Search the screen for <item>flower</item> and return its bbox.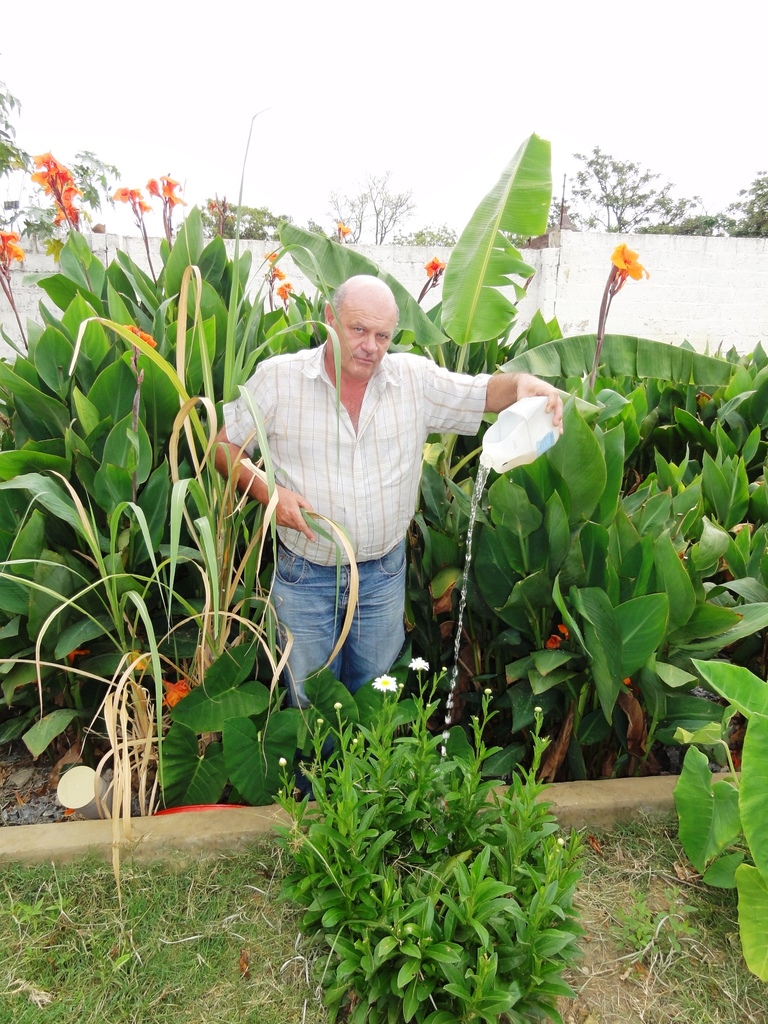
Found: 374:676:396:693.
